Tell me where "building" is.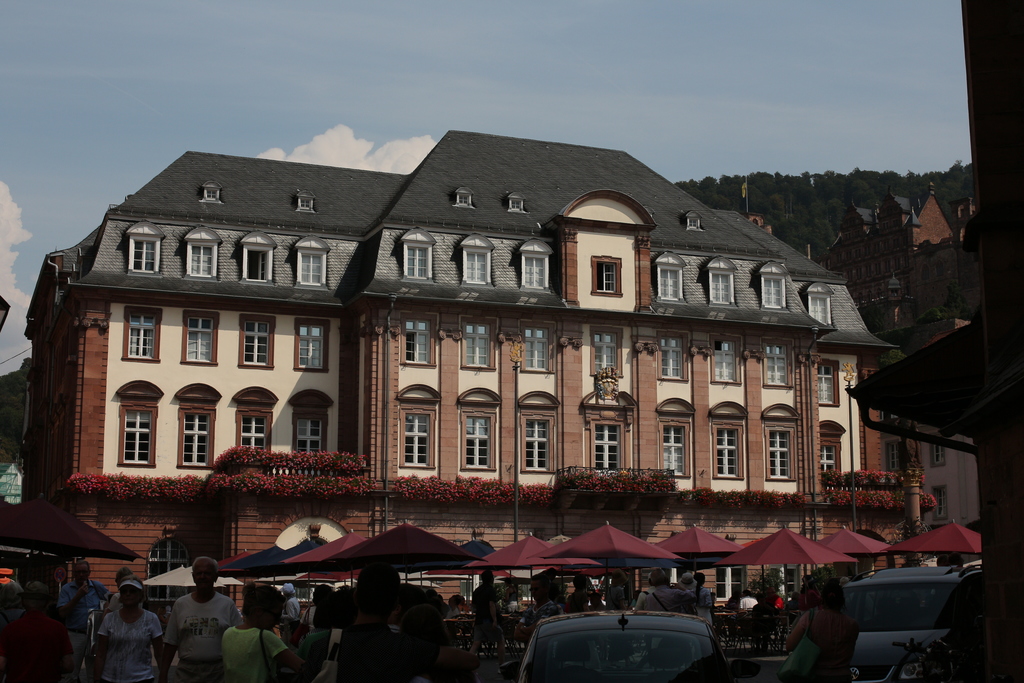
"building" is at box=[20, 129, 903, 643].
